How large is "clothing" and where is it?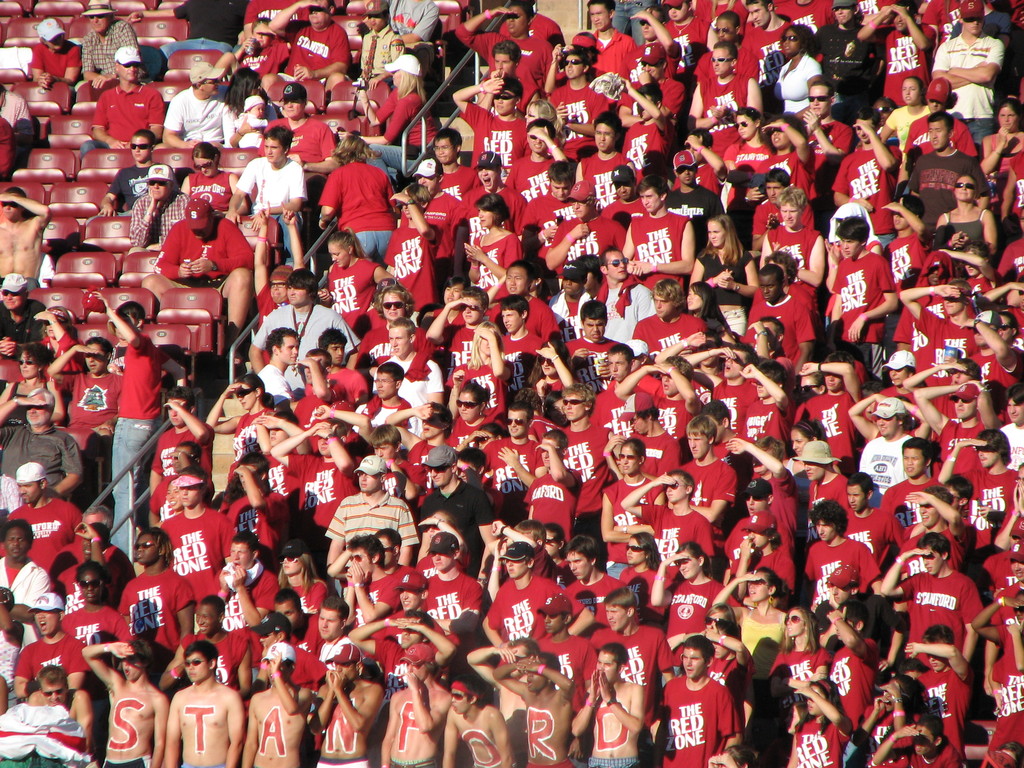
Bounding box: l=662, t=579, r=738, b=641.
